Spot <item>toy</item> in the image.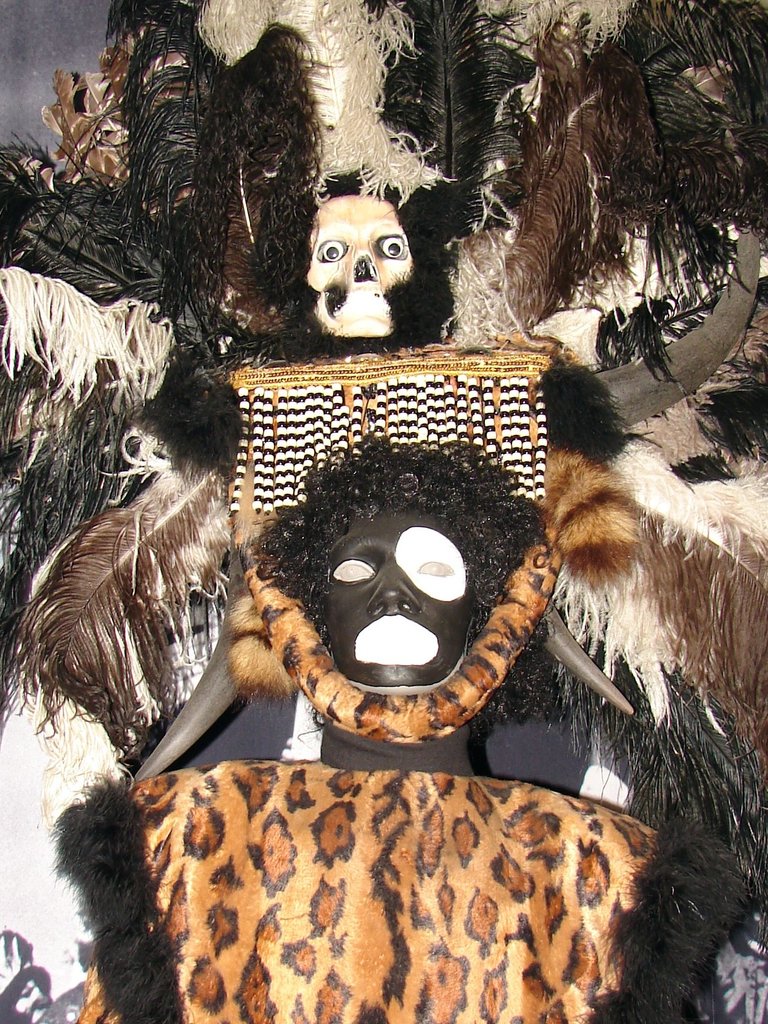
<item>toy</item> found at [left=0, top=0, right=767, bottom=468].
